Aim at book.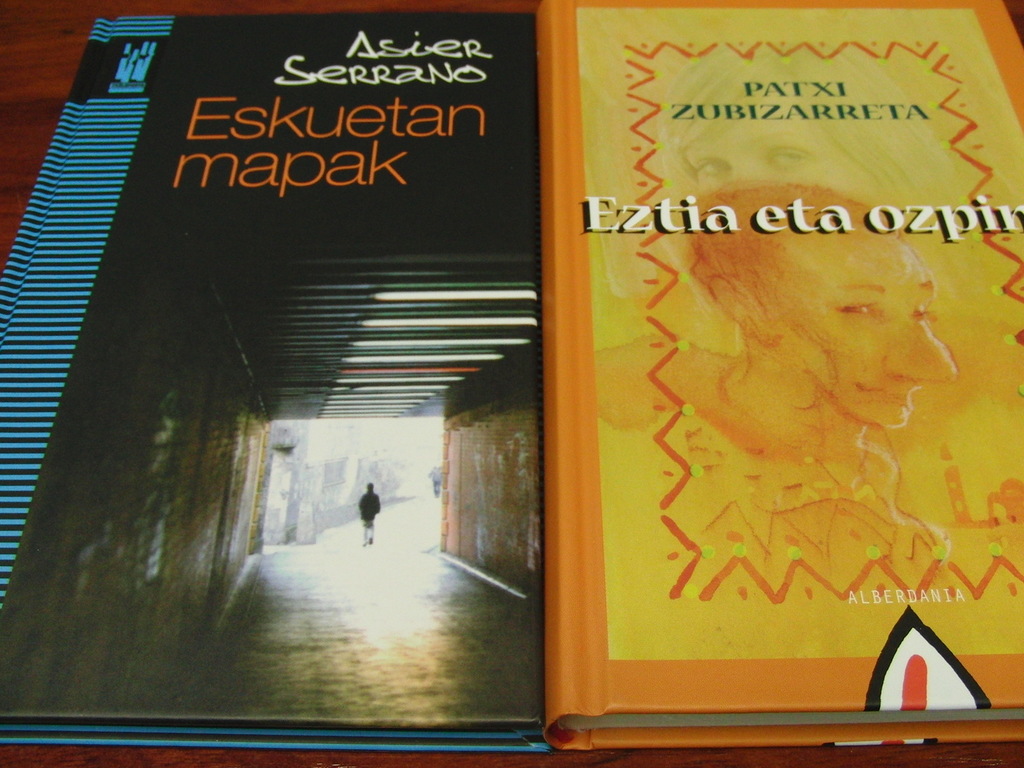
Aimed at (x1=0, y1=0, x2=548, y2=756).
